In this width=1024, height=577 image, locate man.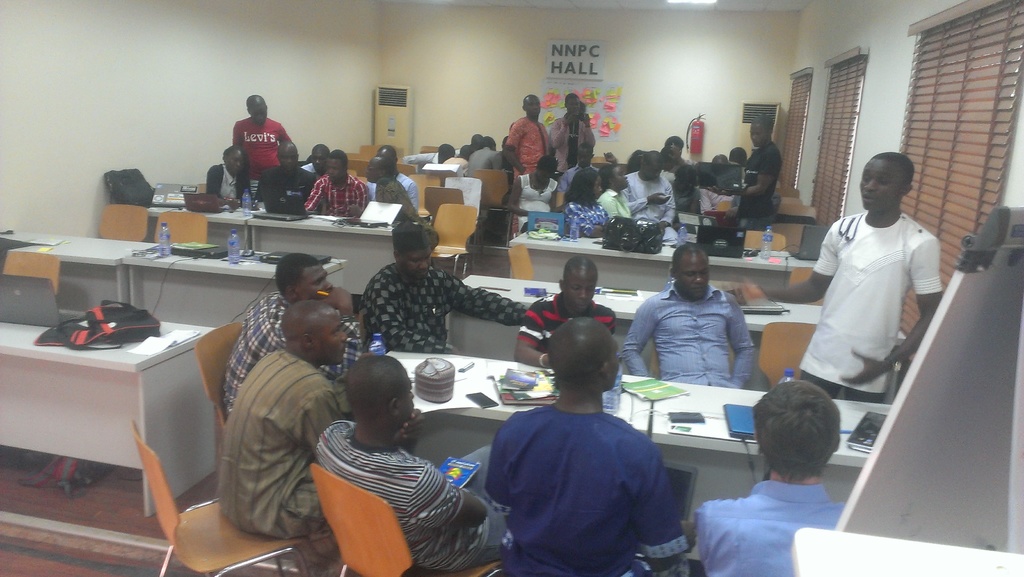
Bounding box: (207,149,253,211).
